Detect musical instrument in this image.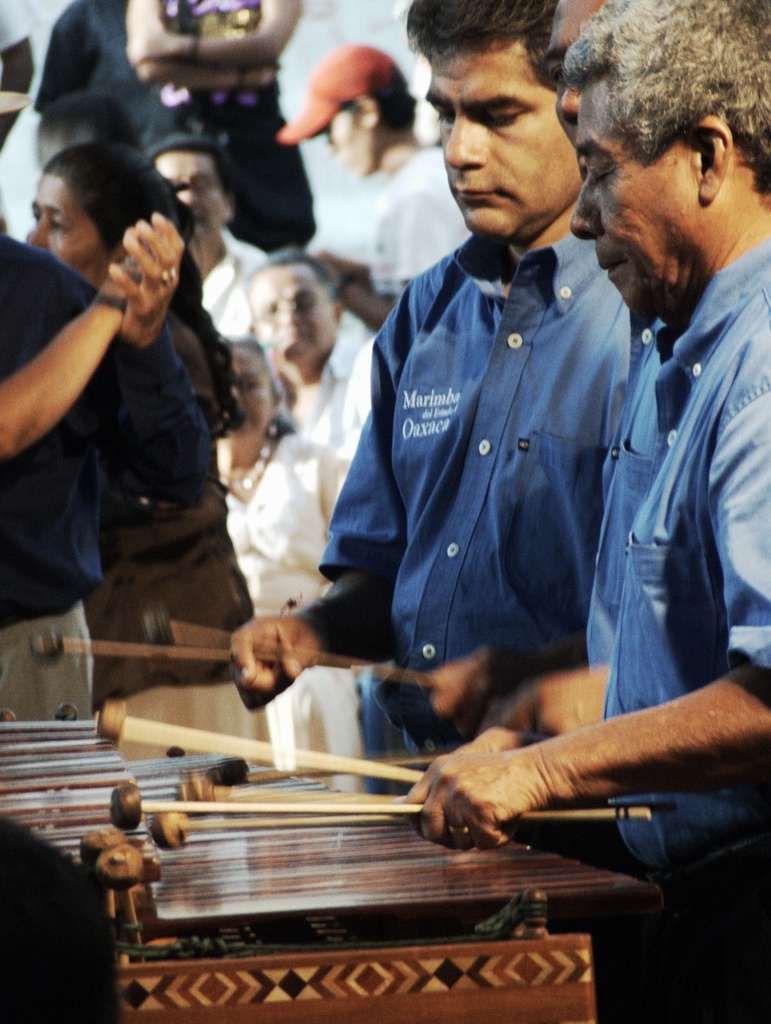
Detection: left=0, top=696, right=678, bottom=1023.
